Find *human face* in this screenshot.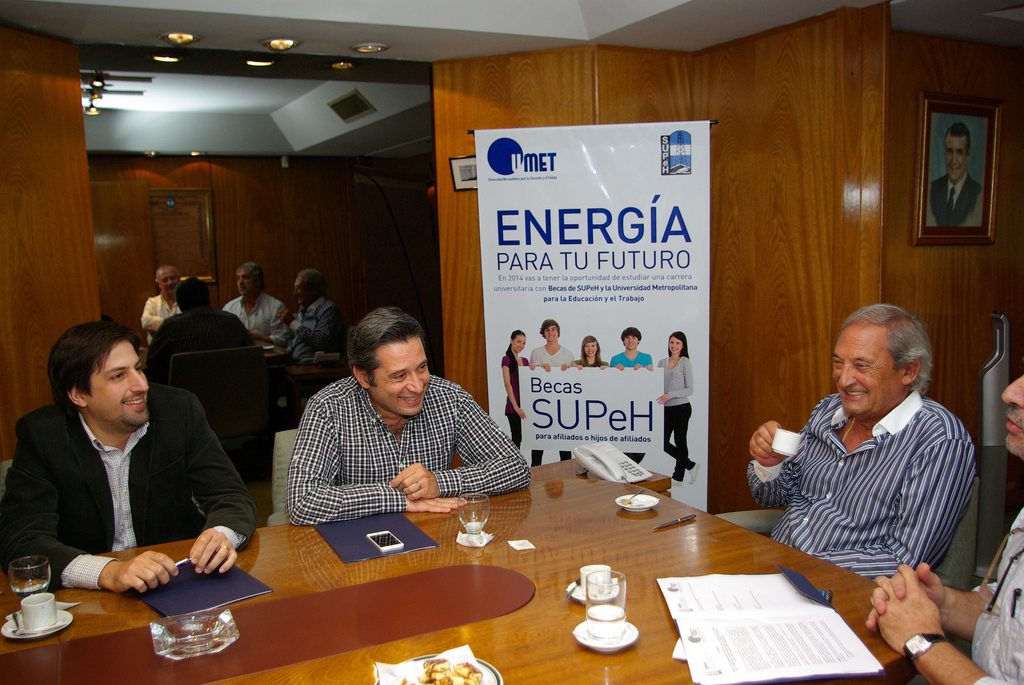
The bounding box for *human face* is region(513, 334, 526, 352).
